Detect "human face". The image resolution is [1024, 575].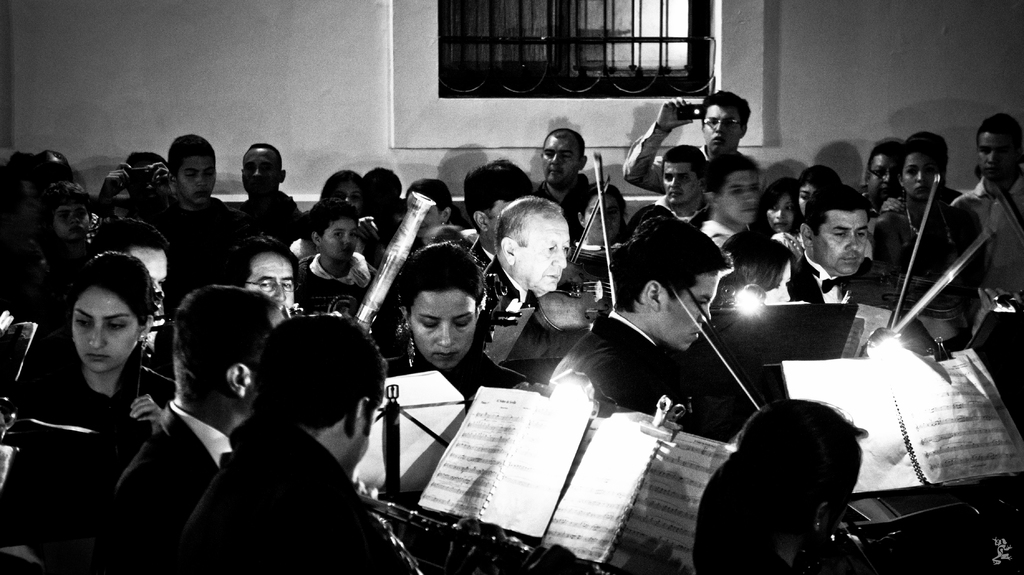
(left=72, top=285, right=140, bottom=373).
